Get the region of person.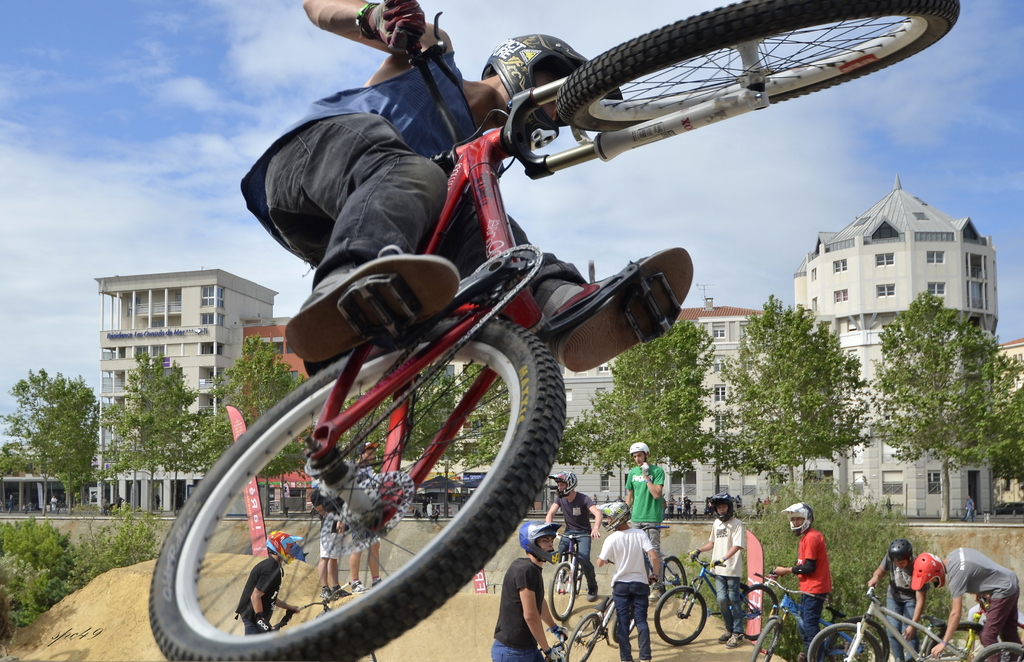
left=865, top=541, right=930, bottom=661.
